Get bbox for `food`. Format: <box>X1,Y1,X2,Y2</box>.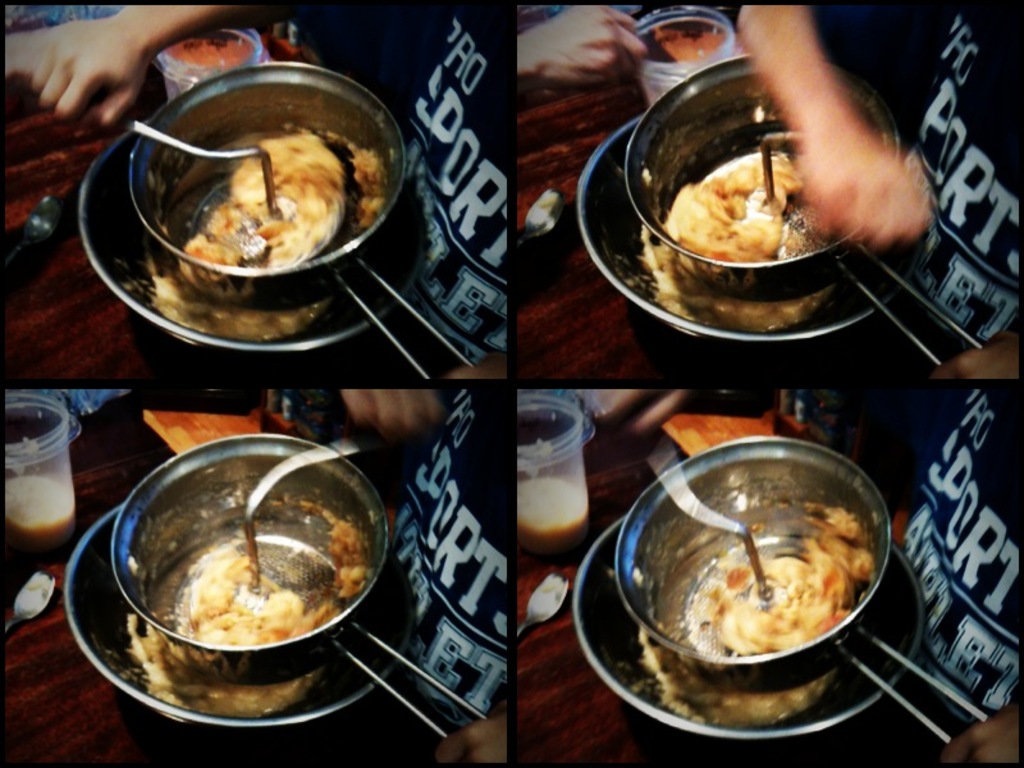
<box>142,128,388,273</box>.
